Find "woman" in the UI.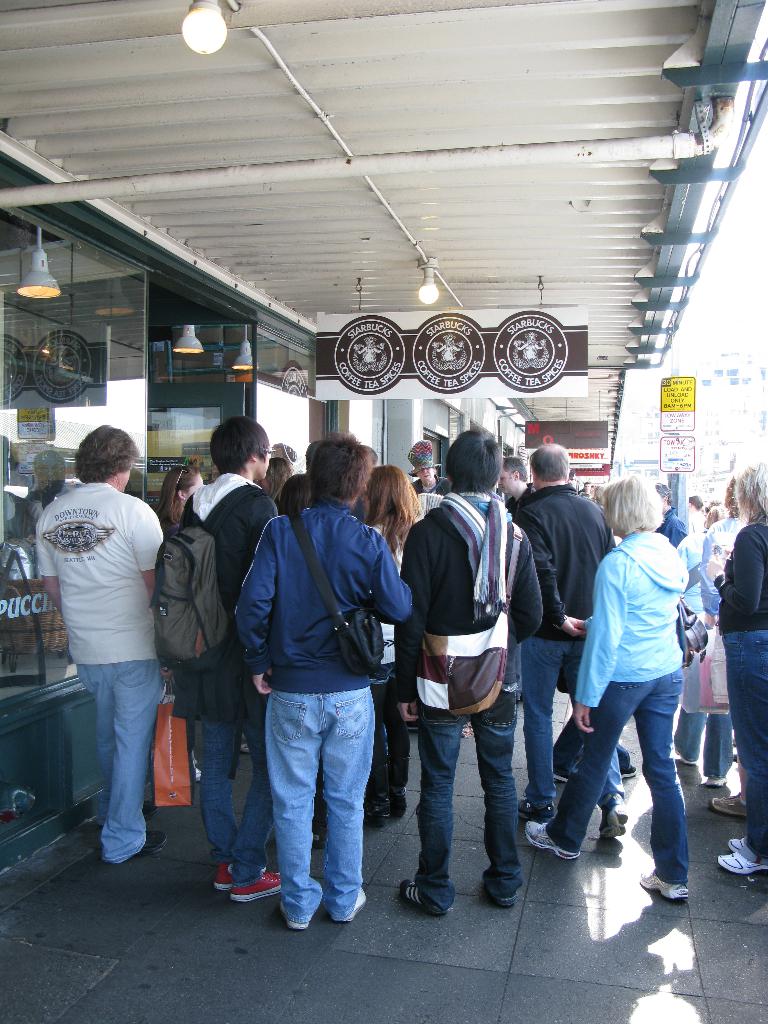
UI element at x1=544 y1=458 x2=723 y2=899.
